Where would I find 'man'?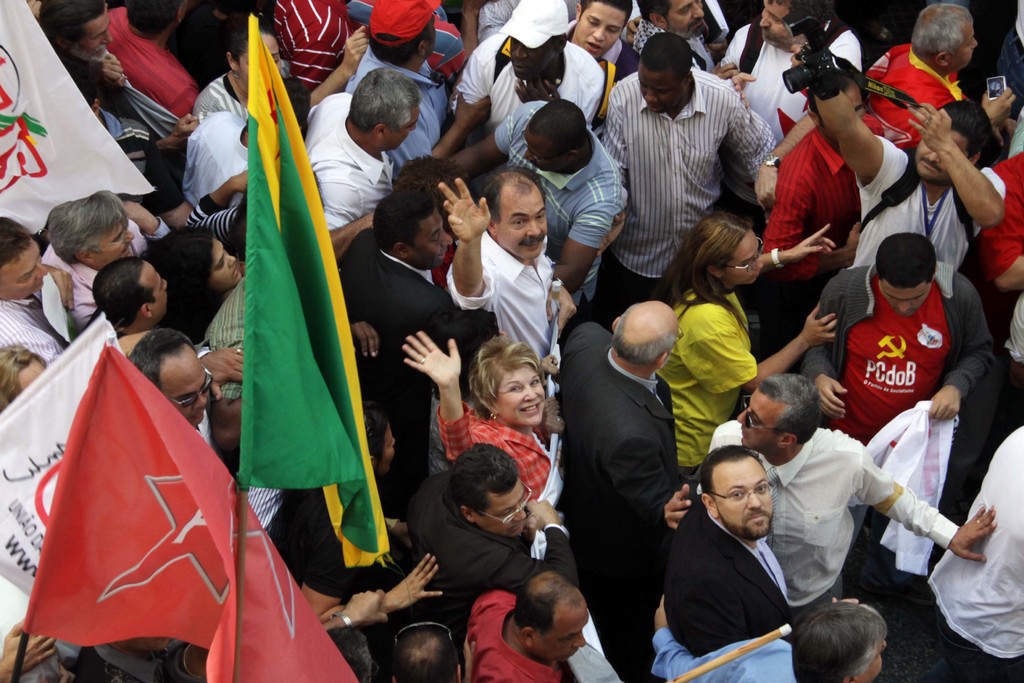
At {"left": 655, "top": 447, "right": 862, "bottom": 659}.
